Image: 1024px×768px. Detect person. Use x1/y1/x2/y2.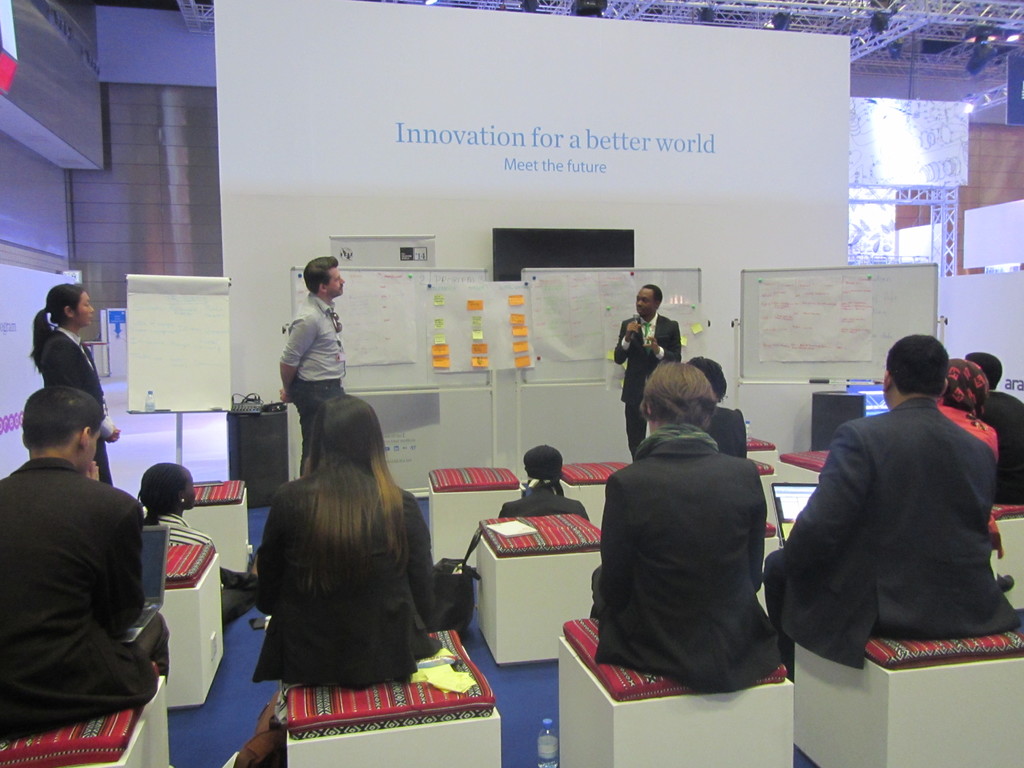
249/396/450/685.
